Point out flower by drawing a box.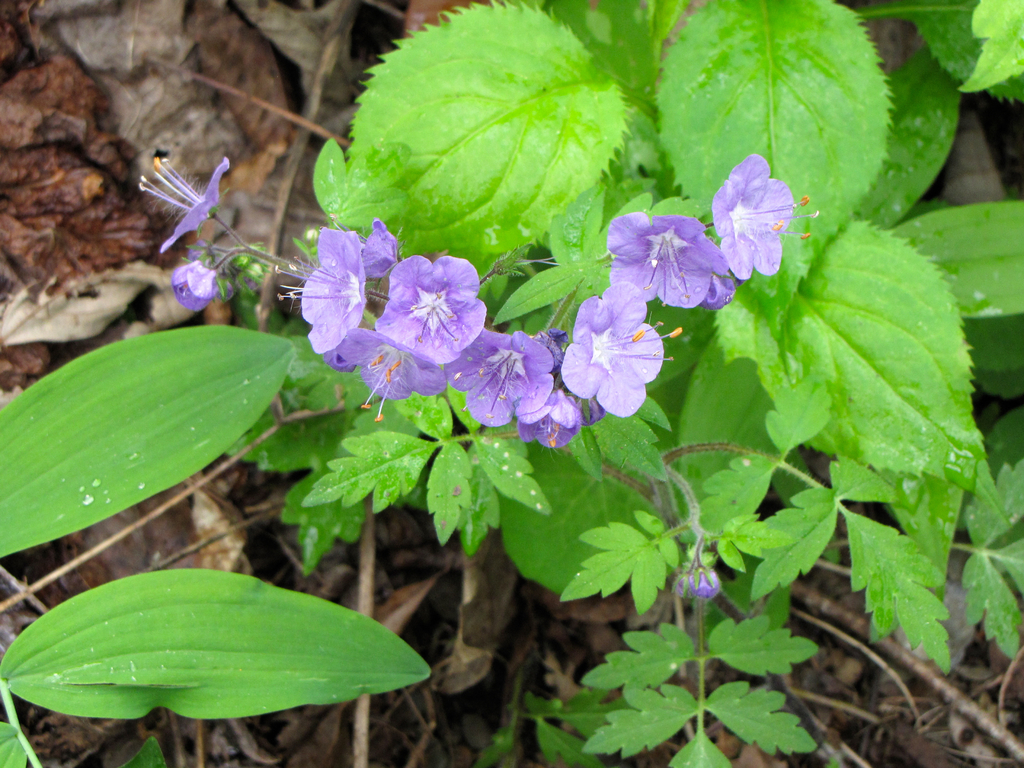
[x1=605, y1=211, x2=722, y2=312].
